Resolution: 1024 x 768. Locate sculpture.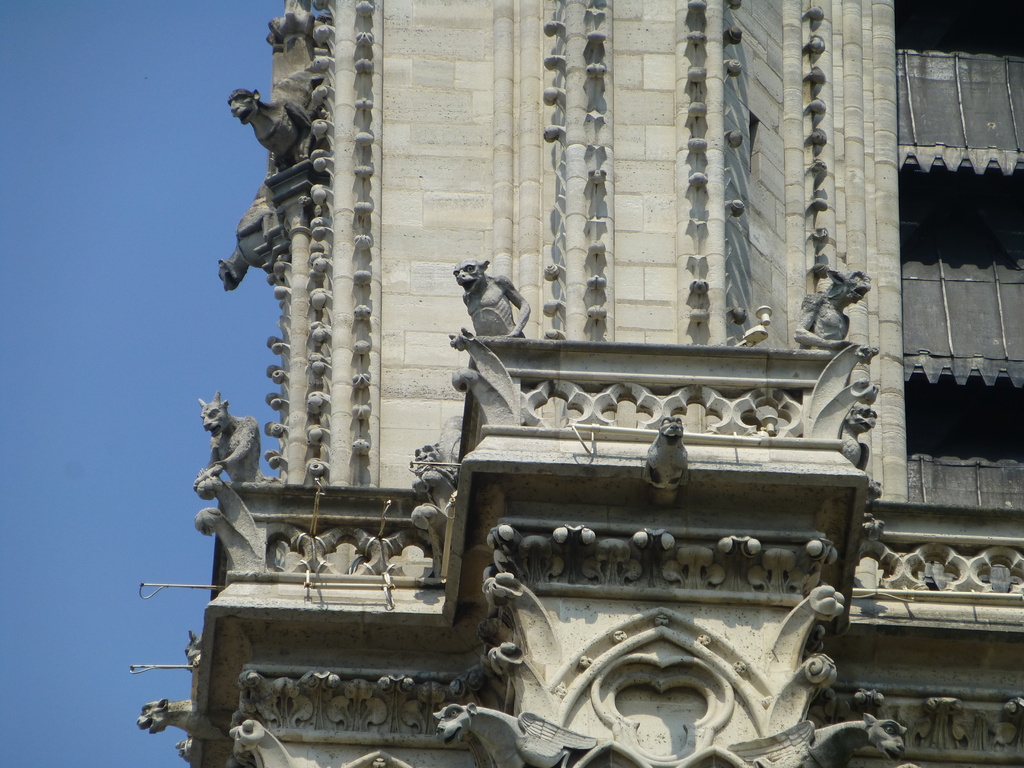
rect(223, 65, 328, 171).
